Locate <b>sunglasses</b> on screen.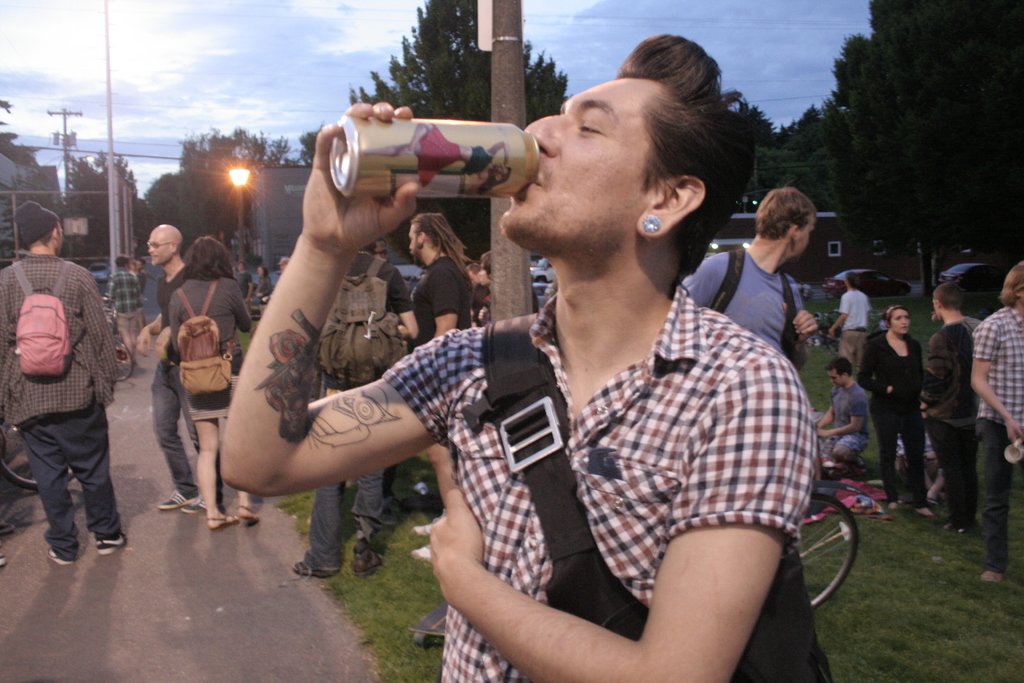
On screen at [147, 240, 176, 246].
